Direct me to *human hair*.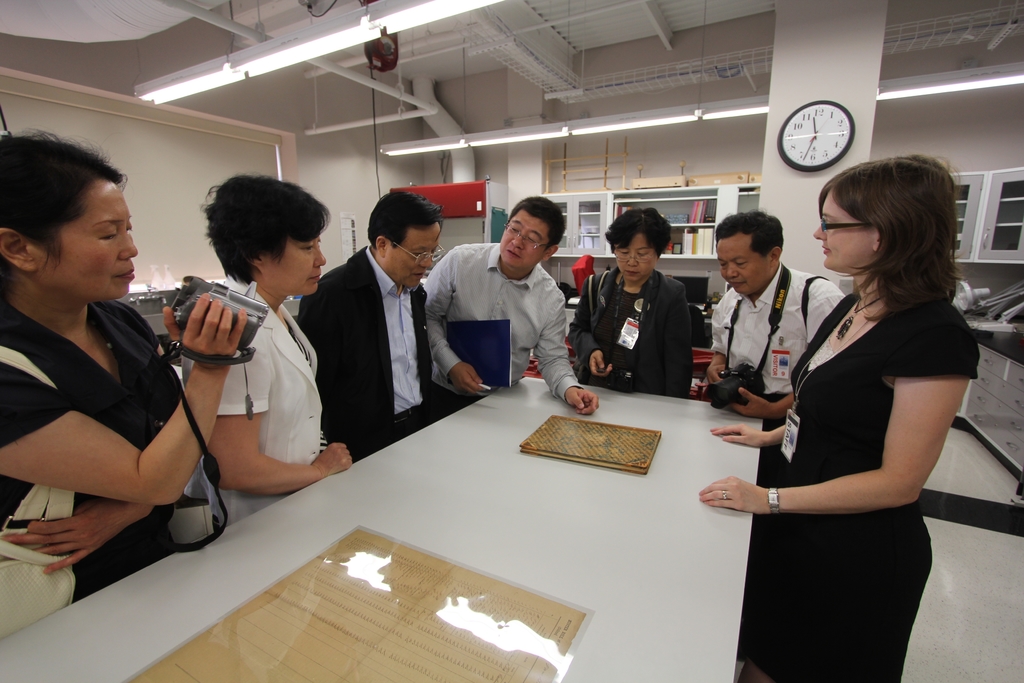
Direction: 604, 204, 673, 262.
